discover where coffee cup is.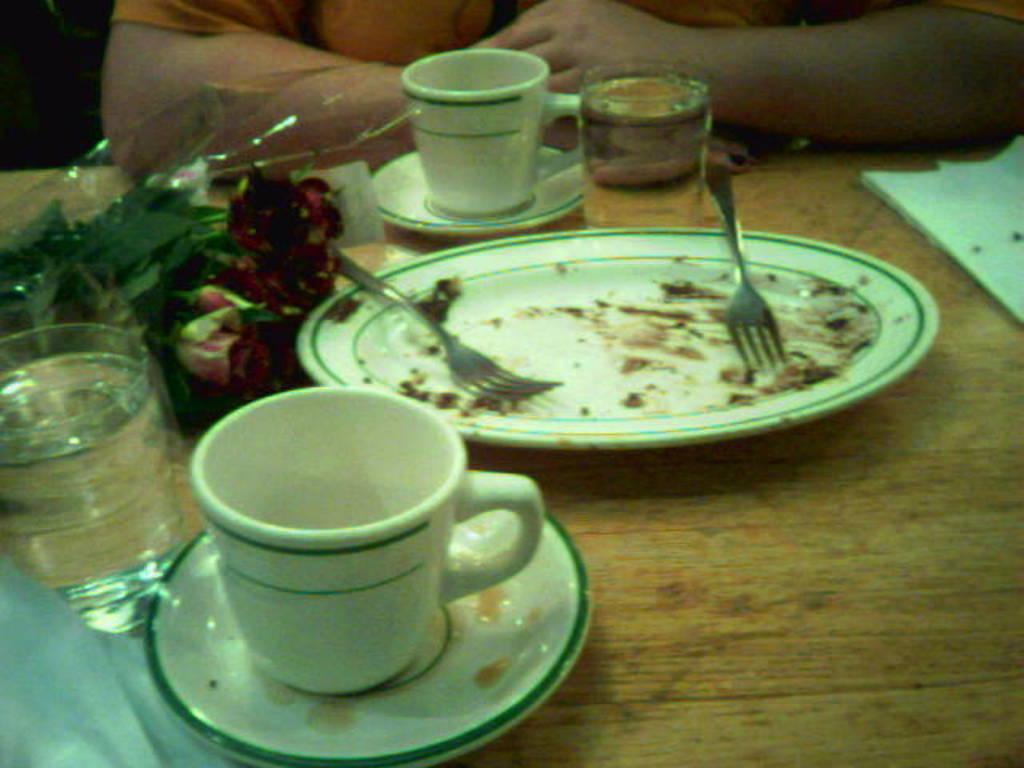
Discovered at left=189, top=384, right=547, bottom=701.
